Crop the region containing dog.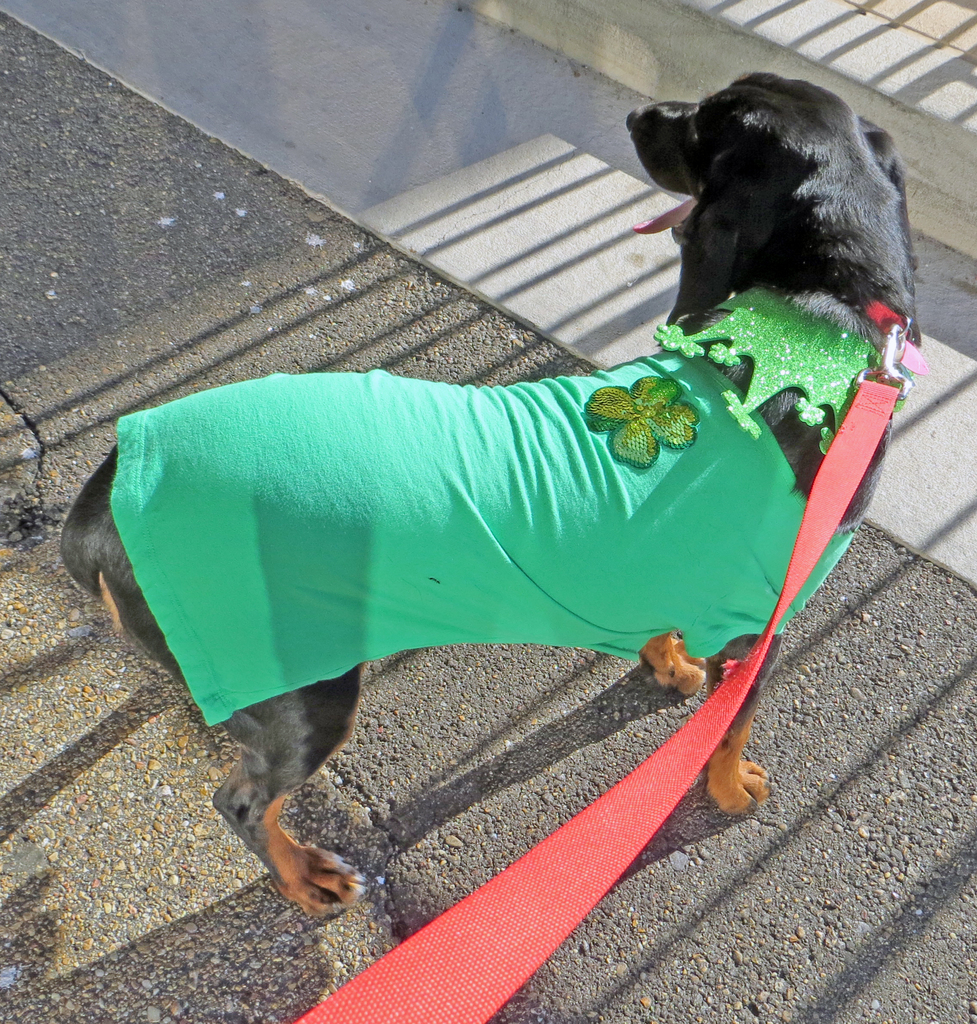
Crop region: (x1=57, y1=66, x2=927, y2=921).
